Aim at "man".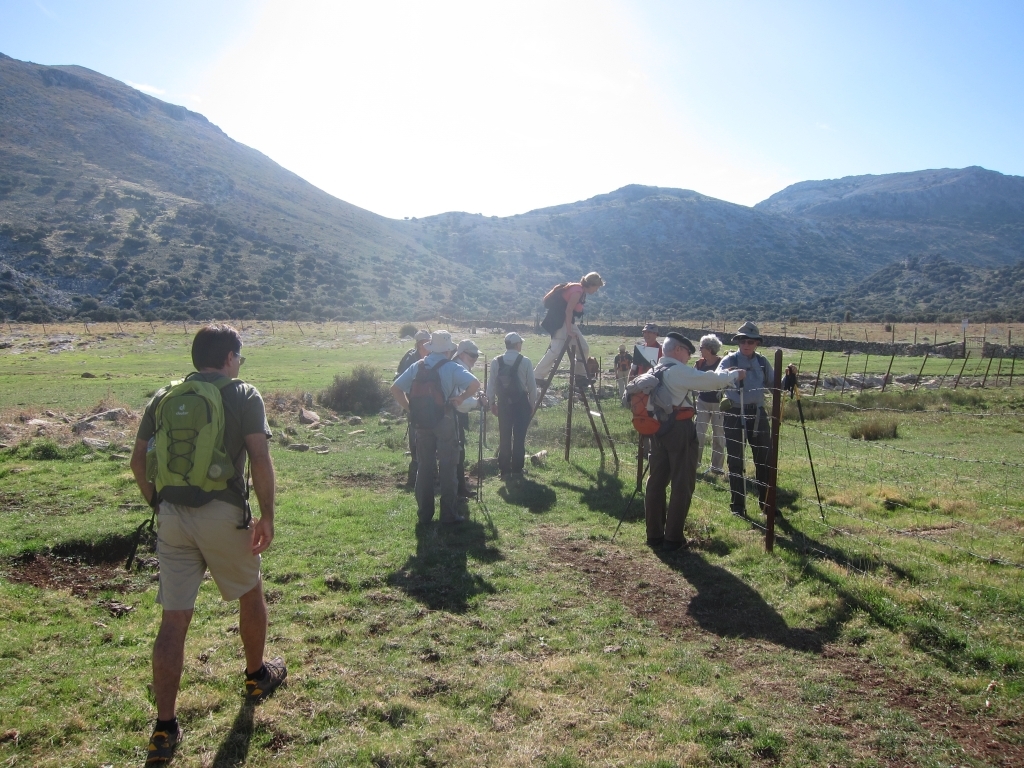
Aimed at bbox(486, 332, 537, 478).
